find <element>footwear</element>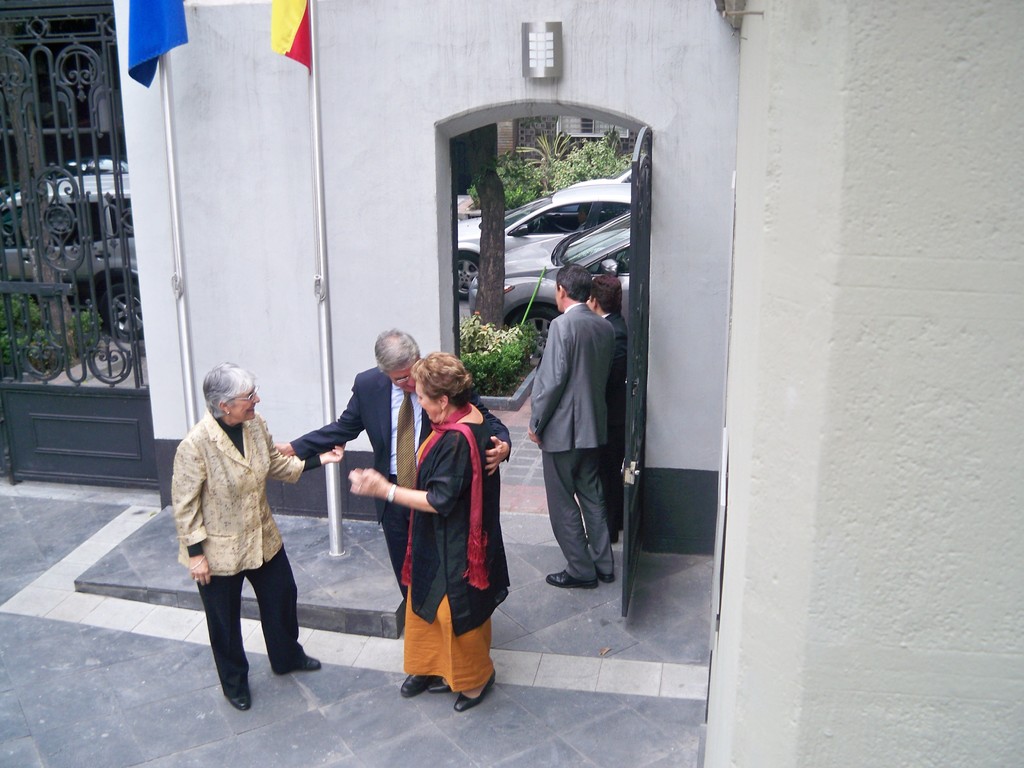
400 673 432 696
